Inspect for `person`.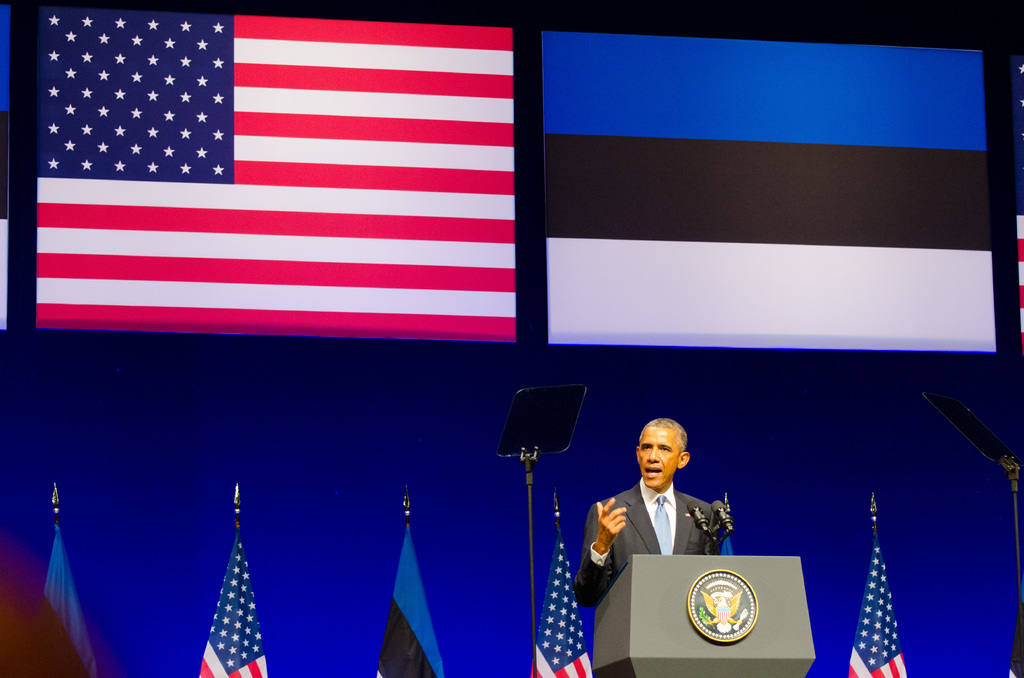
Inspection: [584, 415, 733, 617].
